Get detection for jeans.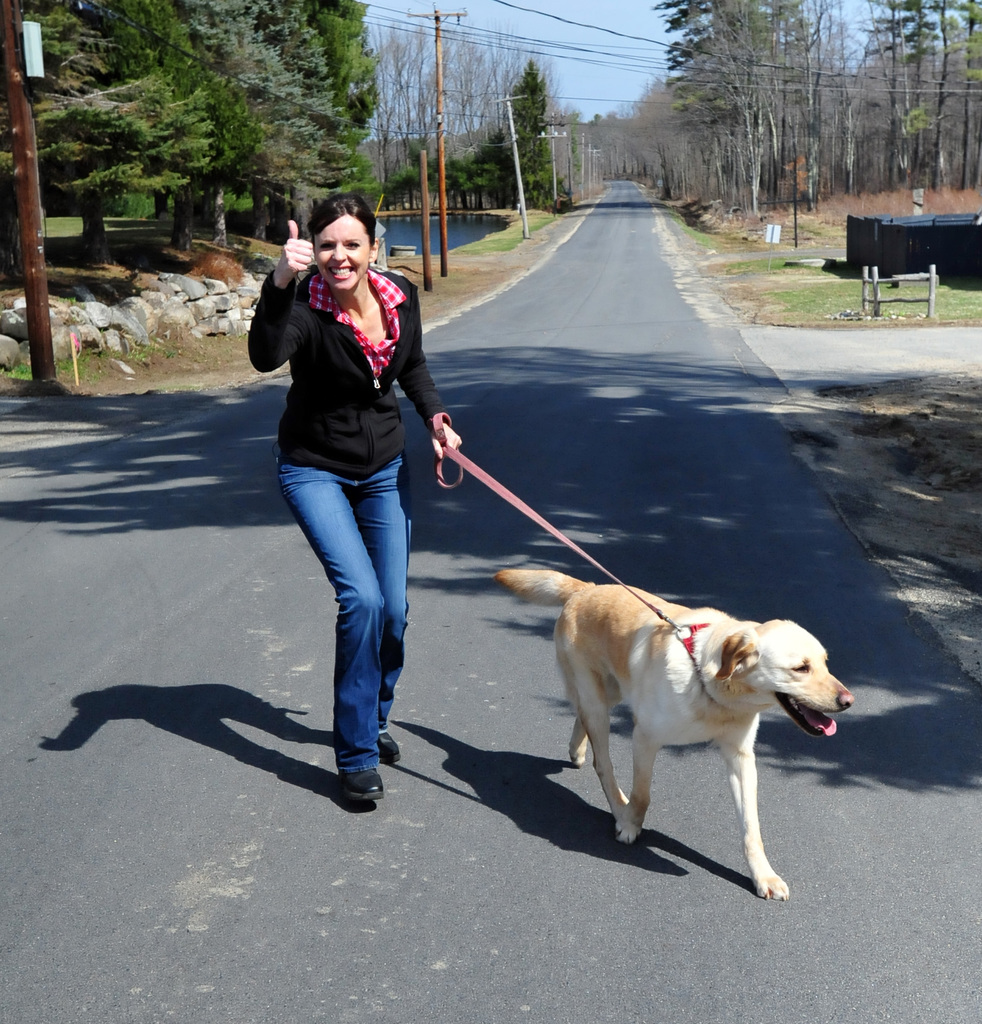
Detection: (left=278, top=459, right=419, bottom=782).
